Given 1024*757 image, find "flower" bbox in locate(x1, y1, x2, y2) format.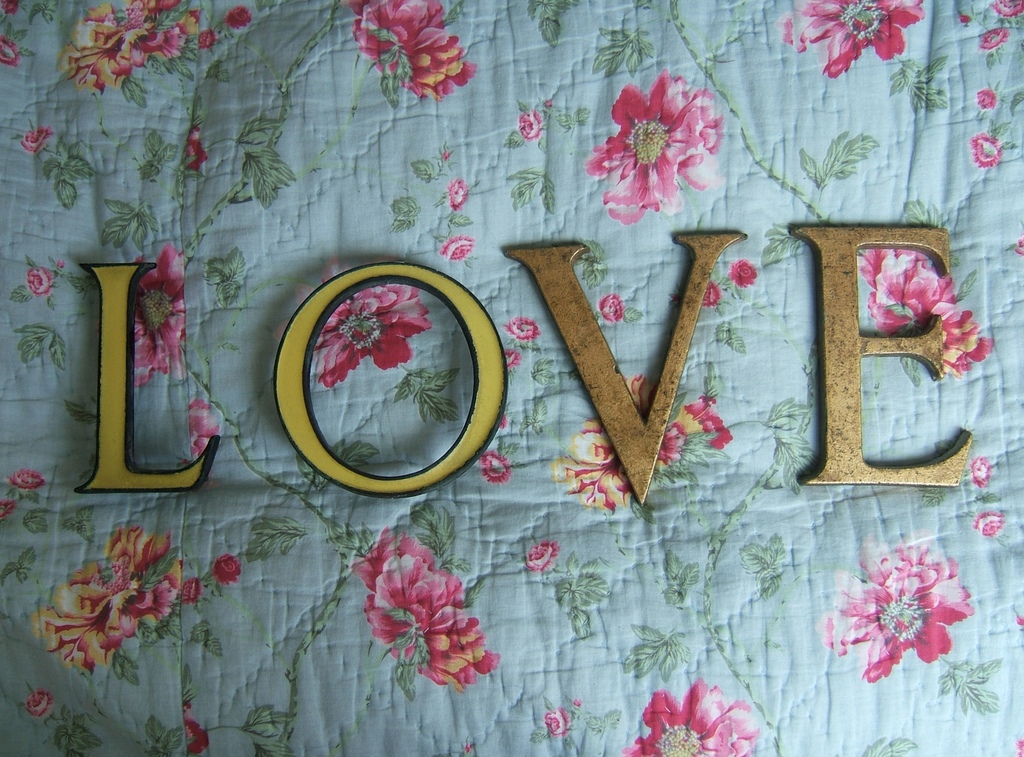
locate(504, 316, 541, 341).
